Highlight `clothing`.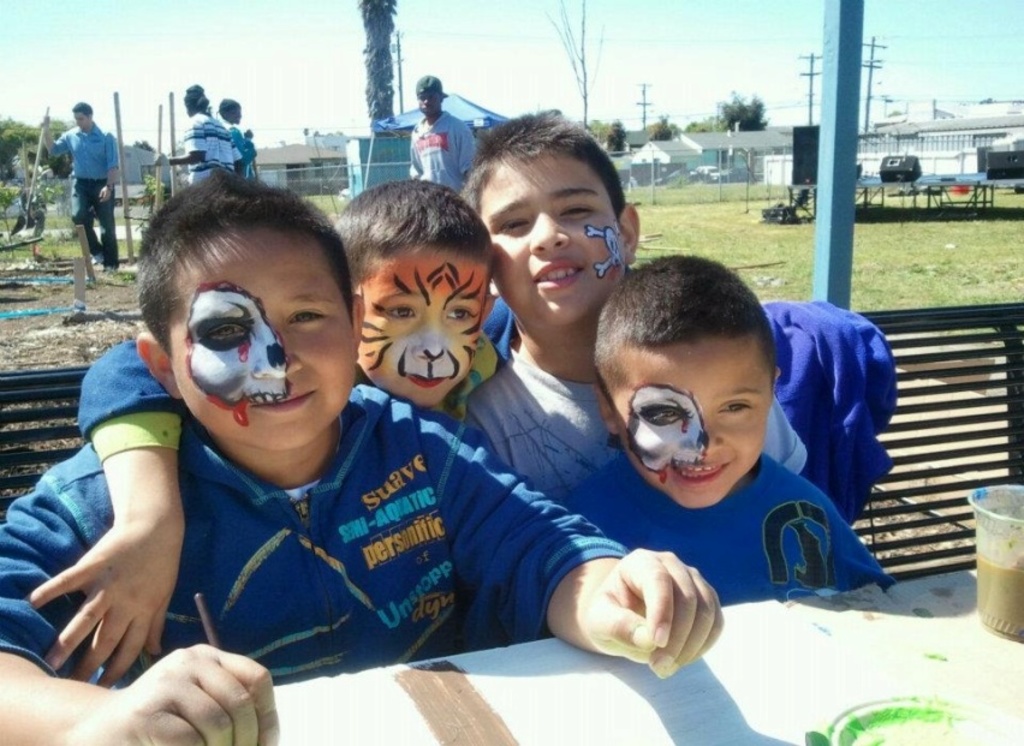
Highlighted region: {"left": 52, "top": 119, "right": 117, "bottom": 271}.
